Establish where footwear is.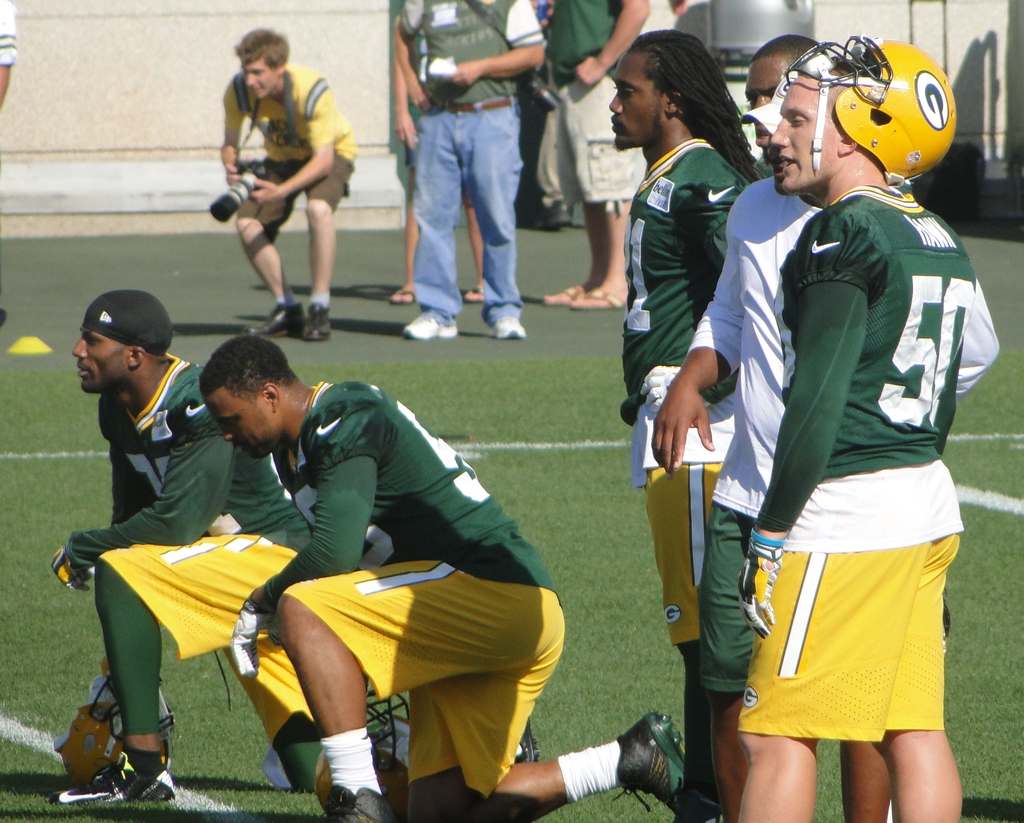
Established at 300, 301, 332, 338.
